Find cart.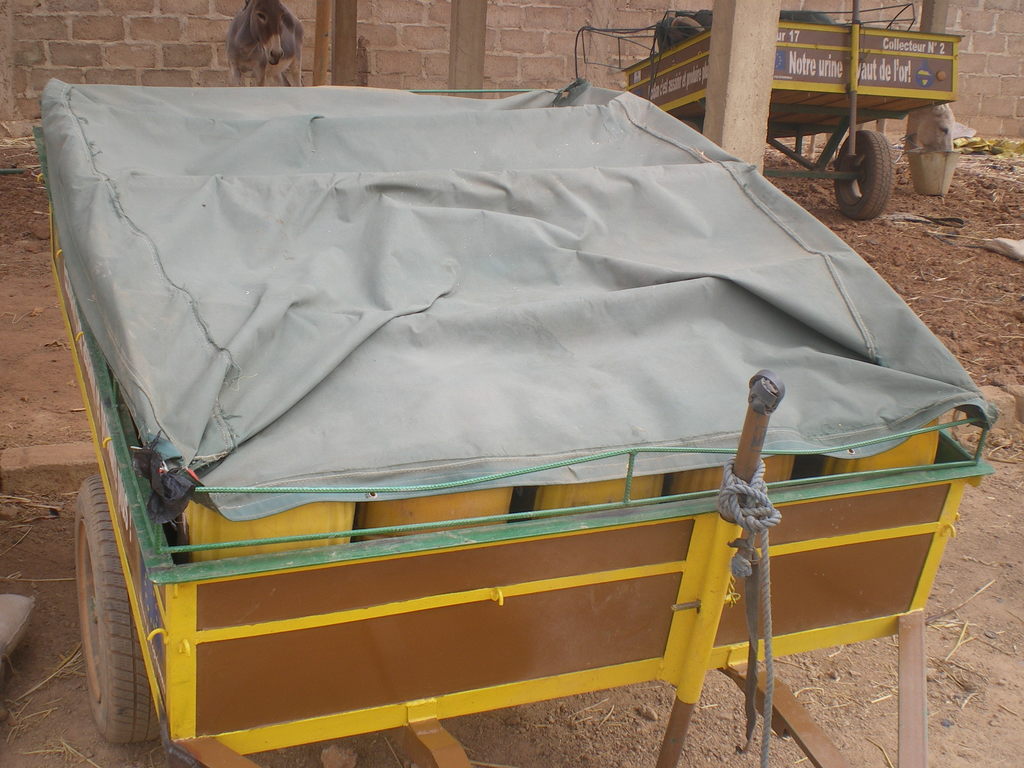
[49, 76, 995, 767].
